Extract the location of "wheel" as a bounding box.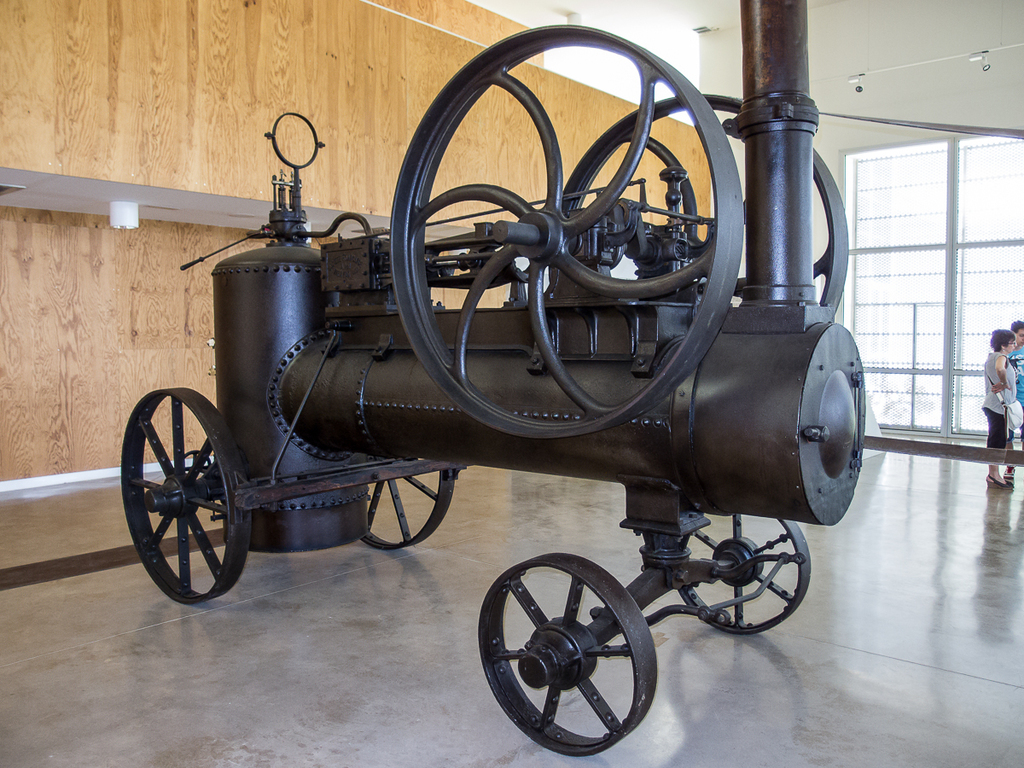
l=123, t=387, r=253, b=603.
